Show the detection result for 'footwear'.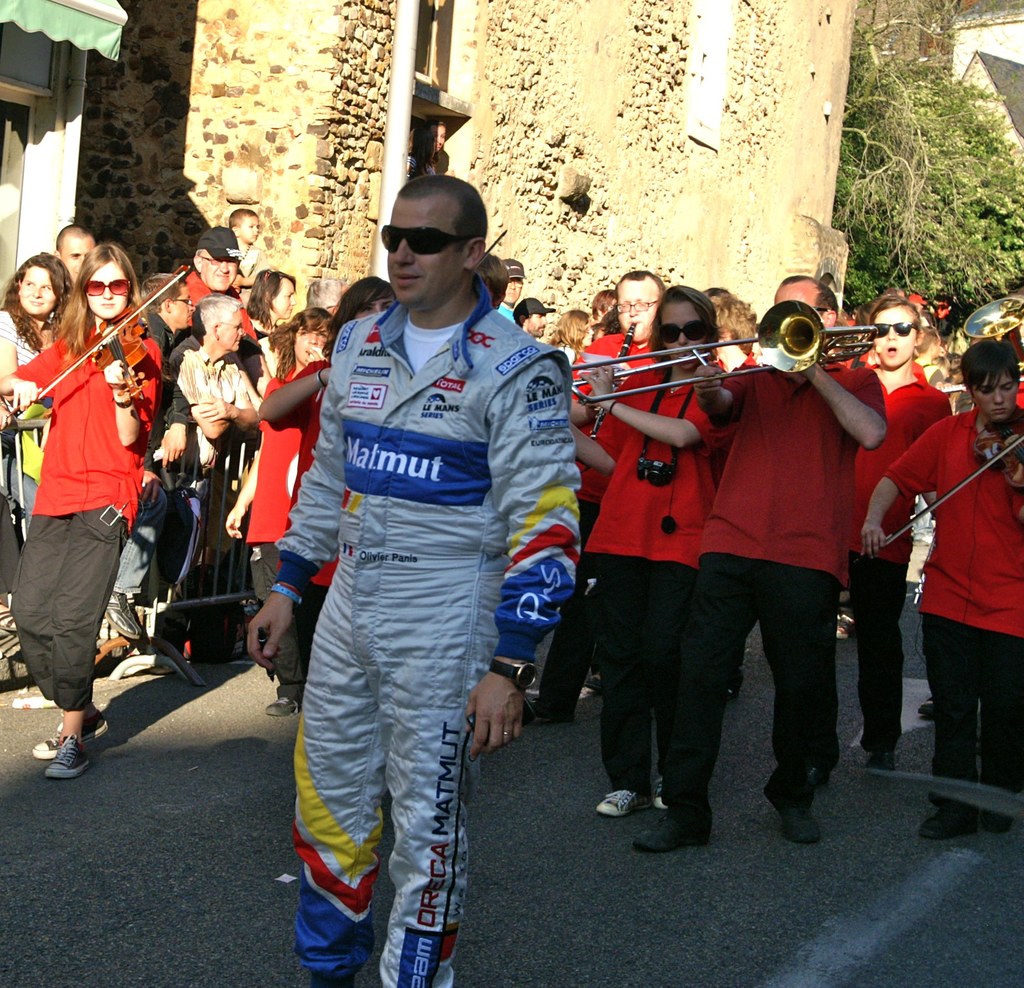
crop(630, 802, 697, 853).
